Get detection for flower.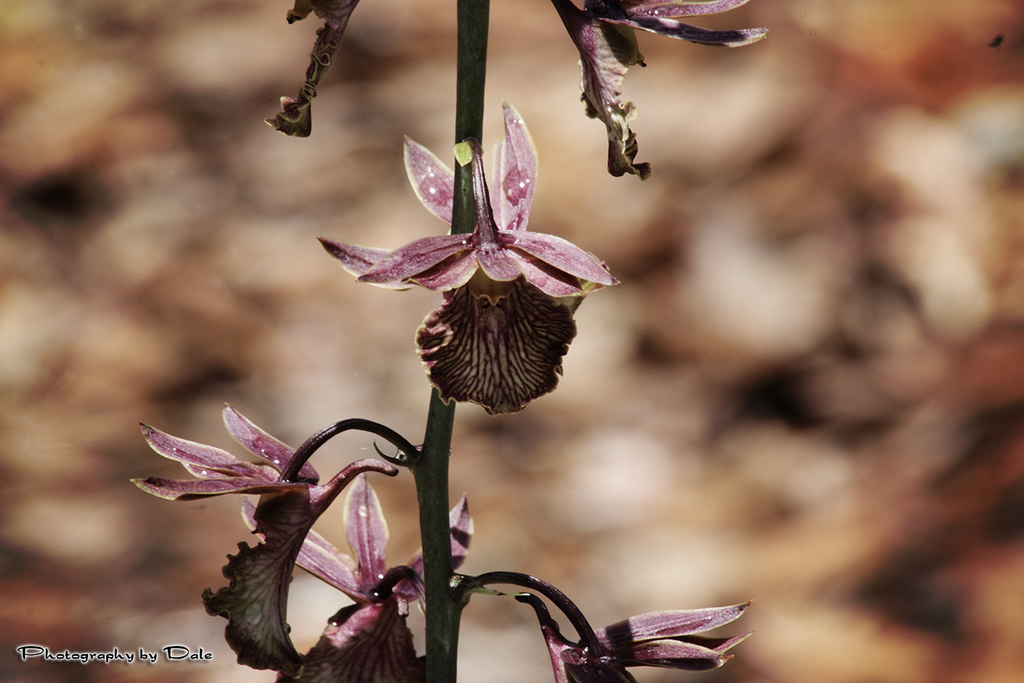
Detection: <box>125,396,419,680</box>.
